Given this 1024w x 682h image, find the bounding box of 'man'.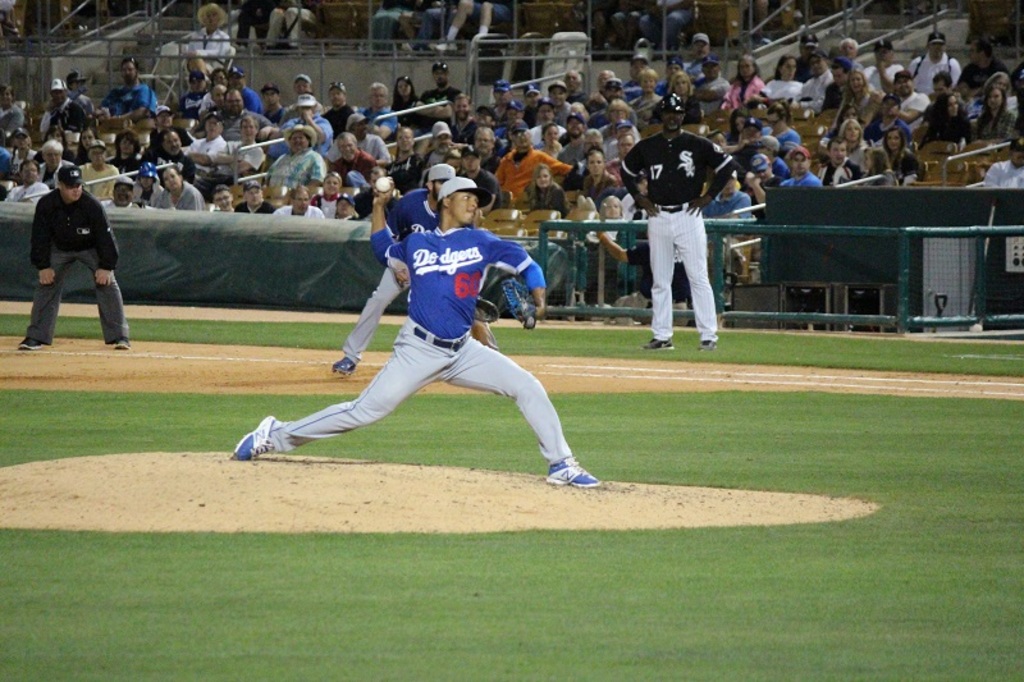
locate(186, 113, 224, 170).
